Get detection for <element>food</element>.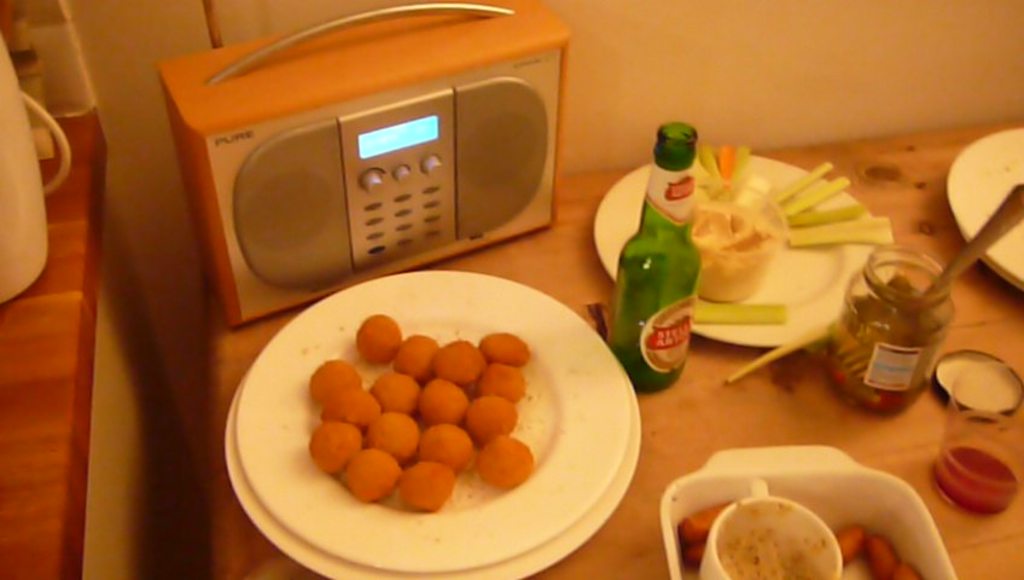
Detection: x1=862, y1=534, x2=900, y2=579.
